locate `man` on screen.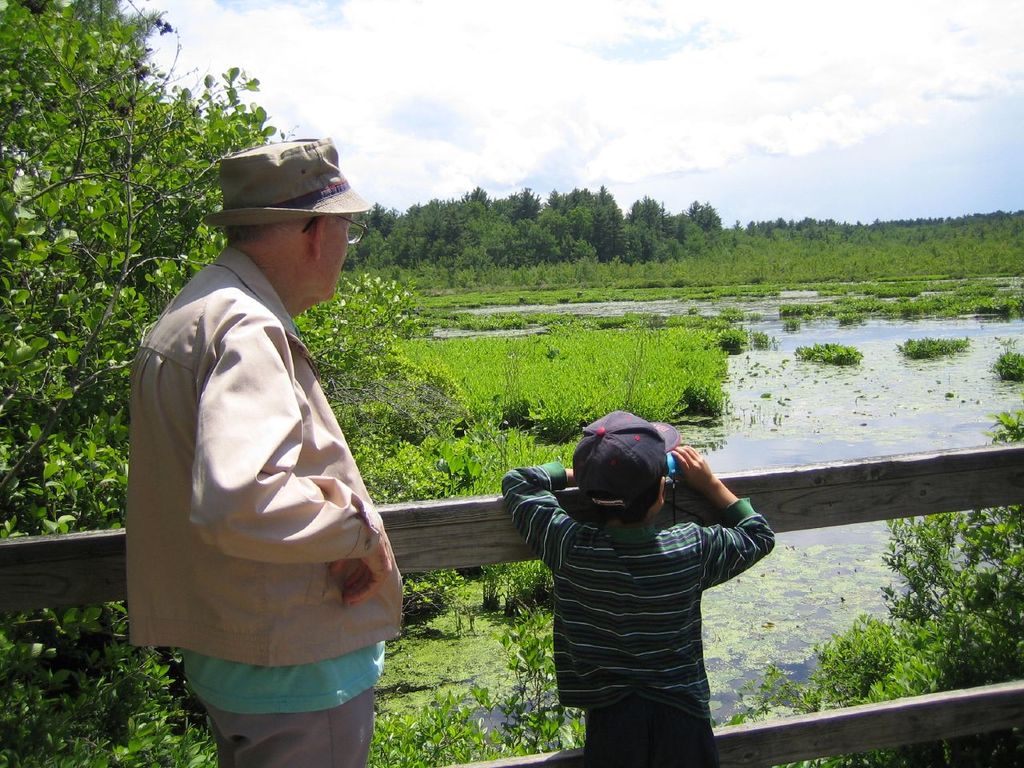
On screen at left=122, top=114, right=417, bottom=765.
